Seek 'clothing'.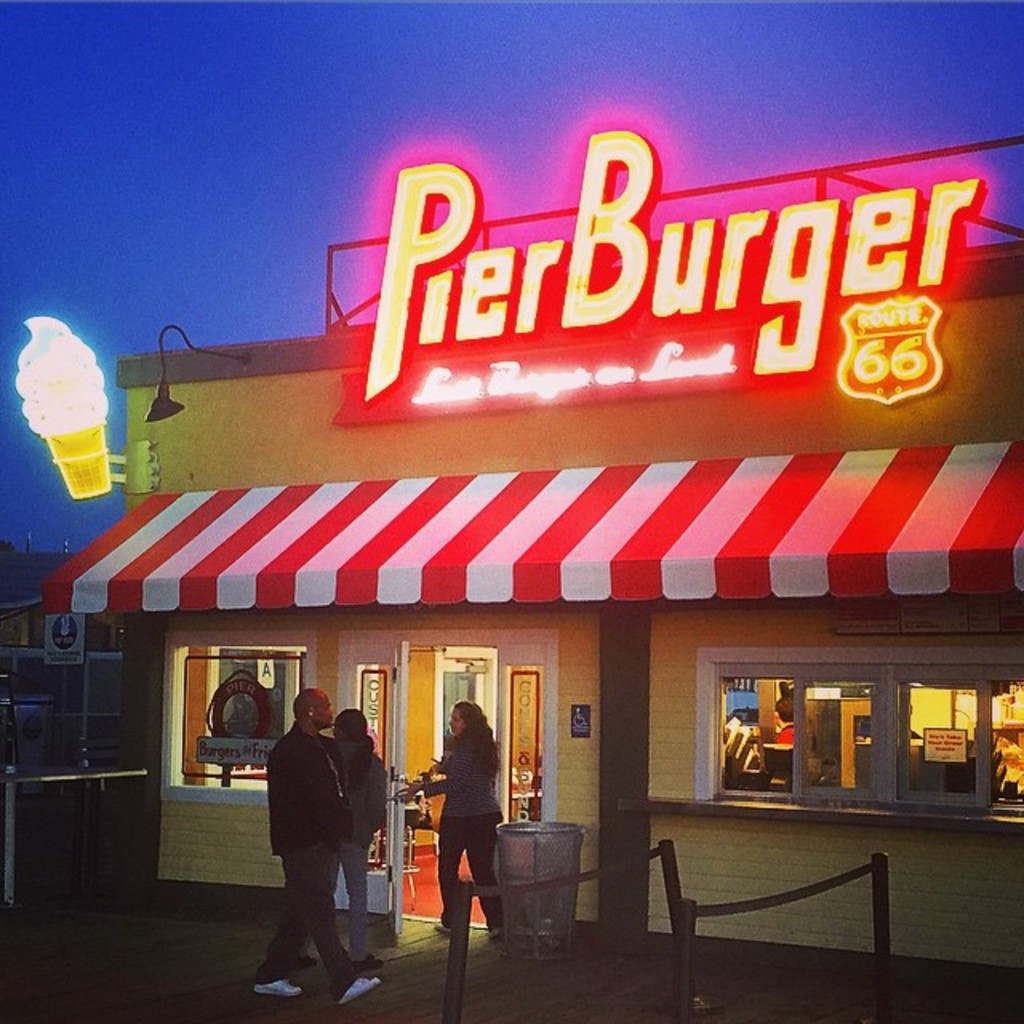
locate(256, 720, 362, 994).
